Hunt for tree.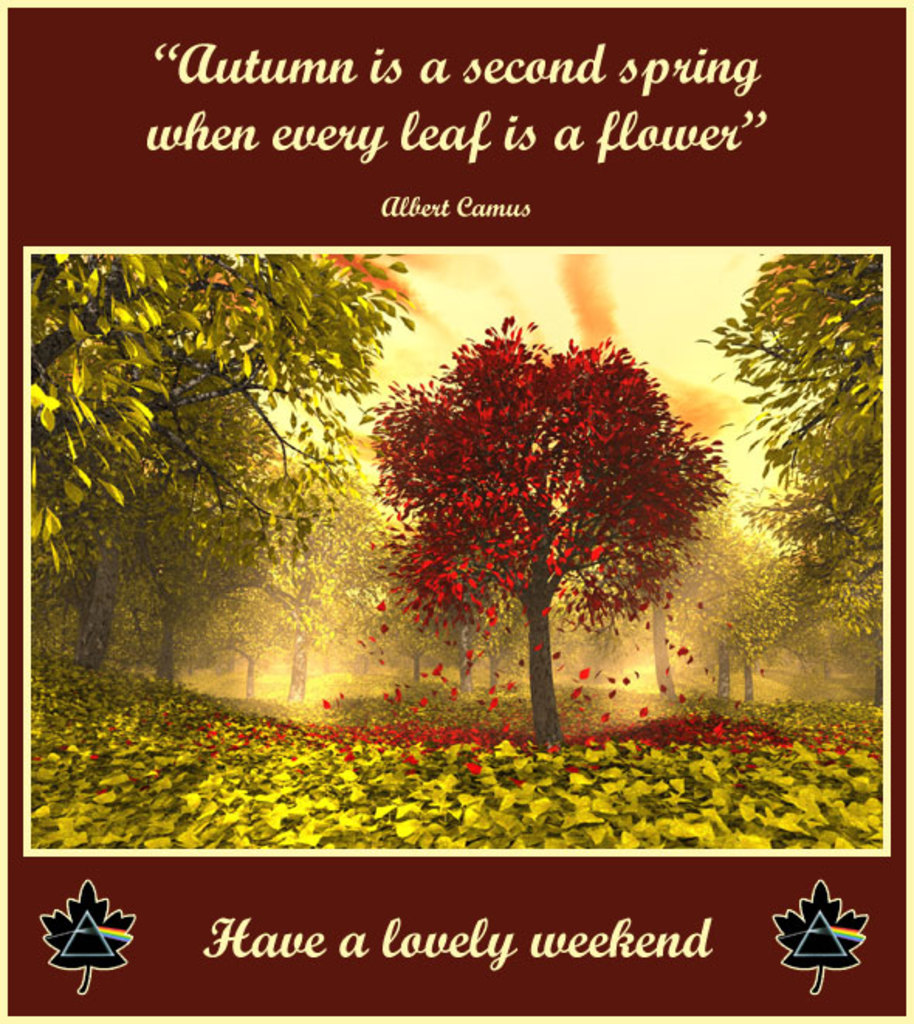
Hunted down at <box>28,246,421,680</box>.
